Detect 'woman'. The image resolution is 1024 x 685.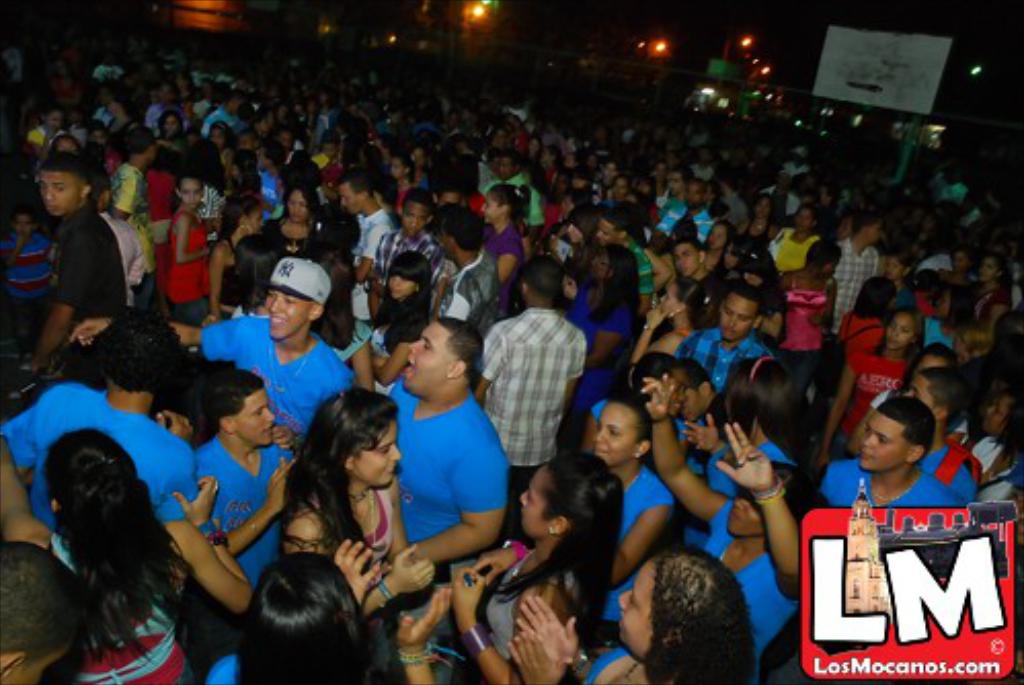
<box>632,353,685,445</box>.
